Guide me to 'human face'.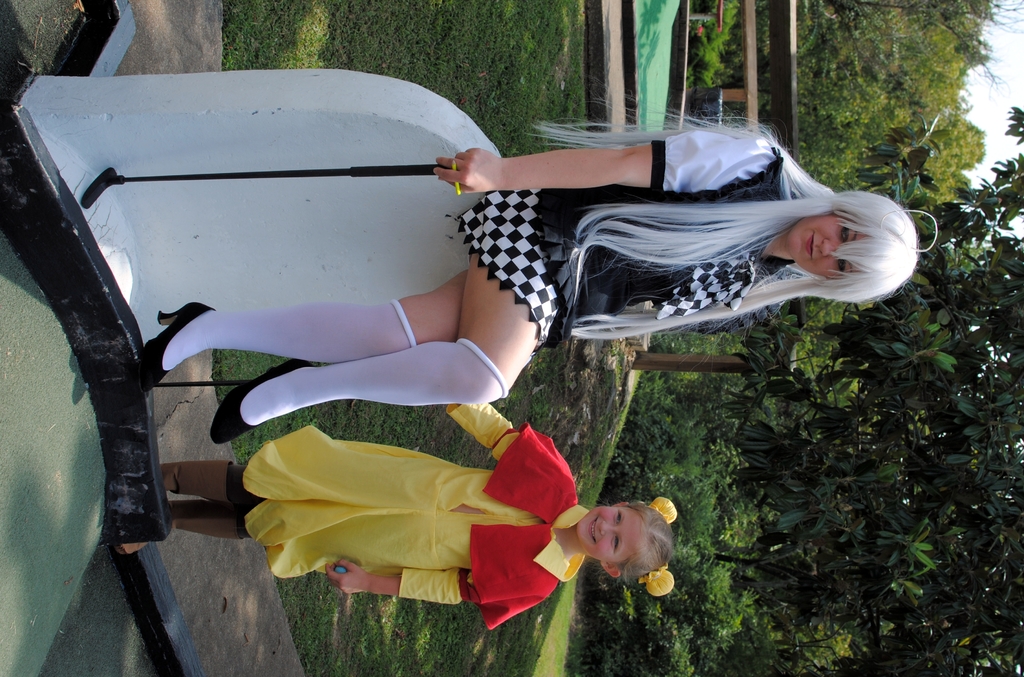
Guidance: select_region(785, 214, 859, 275).
